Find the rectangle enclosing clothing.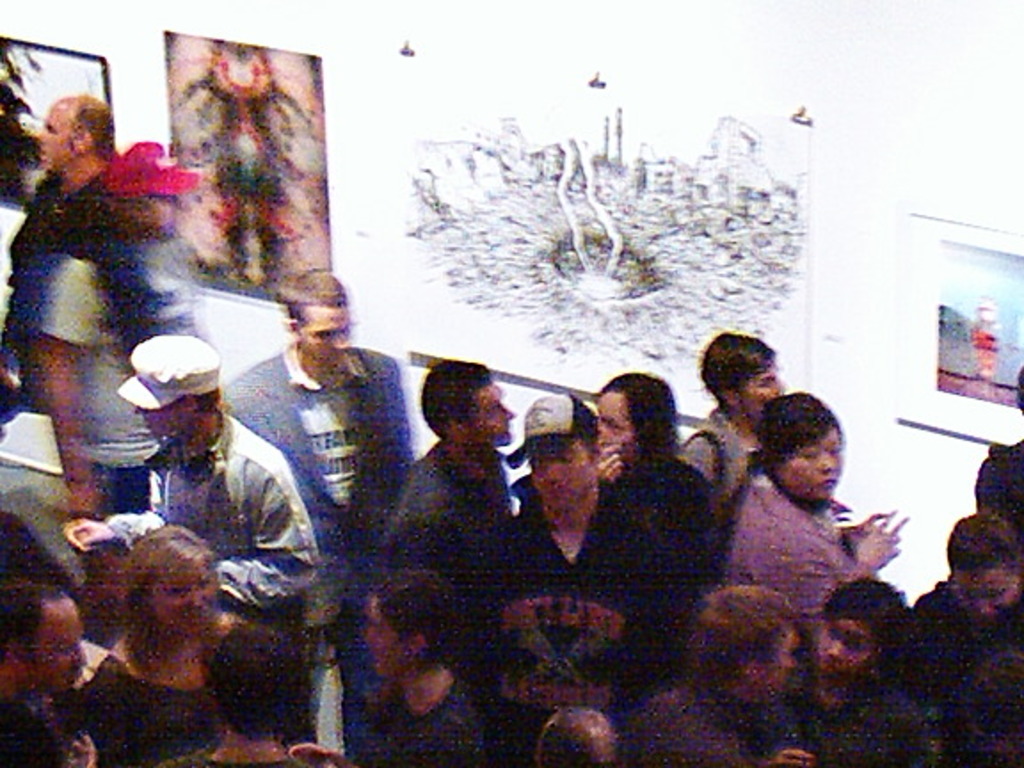
pyautogui.locateOnScreen(9, 204, 210, 532).
